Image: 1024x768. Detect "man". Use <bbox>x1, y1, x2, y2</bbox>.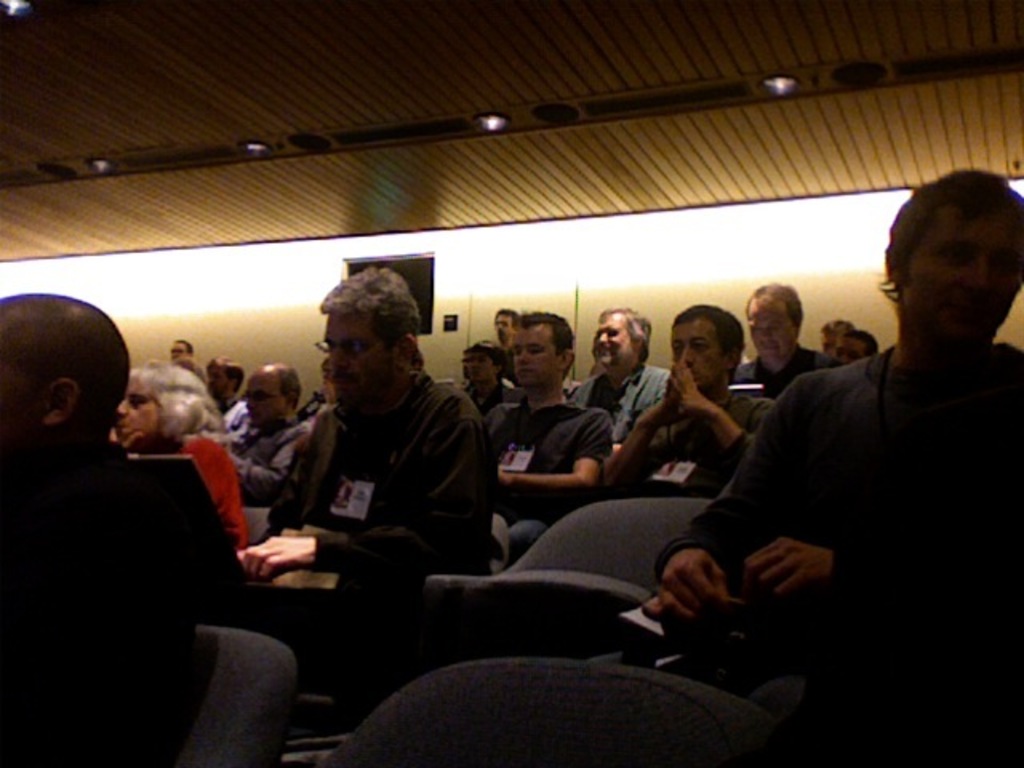
<bbox>235, 267, 506, 717</bbox>.
